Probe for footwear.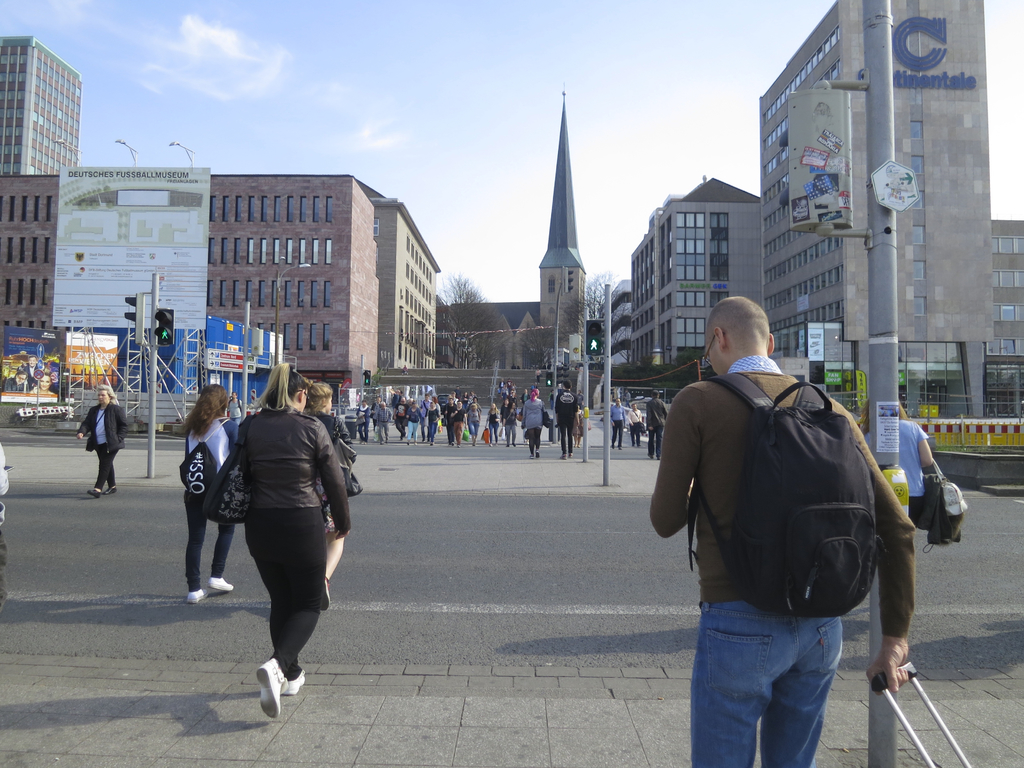
Probe result: Rect(86, 487, 102, 498).
